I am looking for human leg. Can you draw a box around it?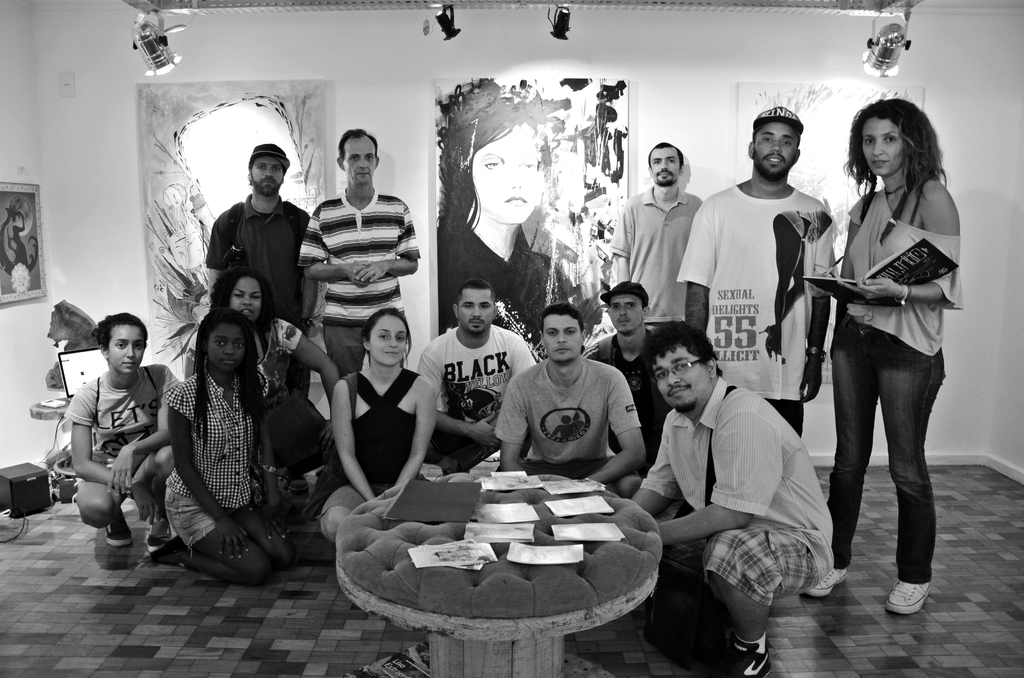
Sure, the bounding box is region(883, 336, 943, 613).
